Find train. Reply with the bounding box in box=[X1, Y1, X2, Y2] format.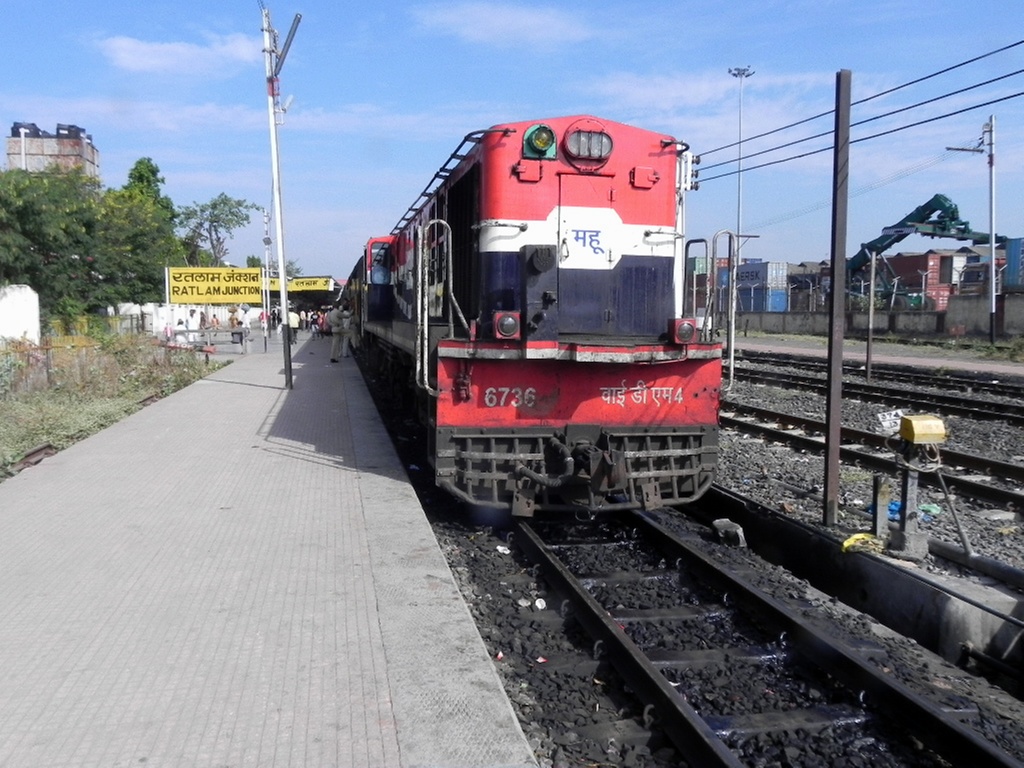
box=[328, 114, 735, 515].
